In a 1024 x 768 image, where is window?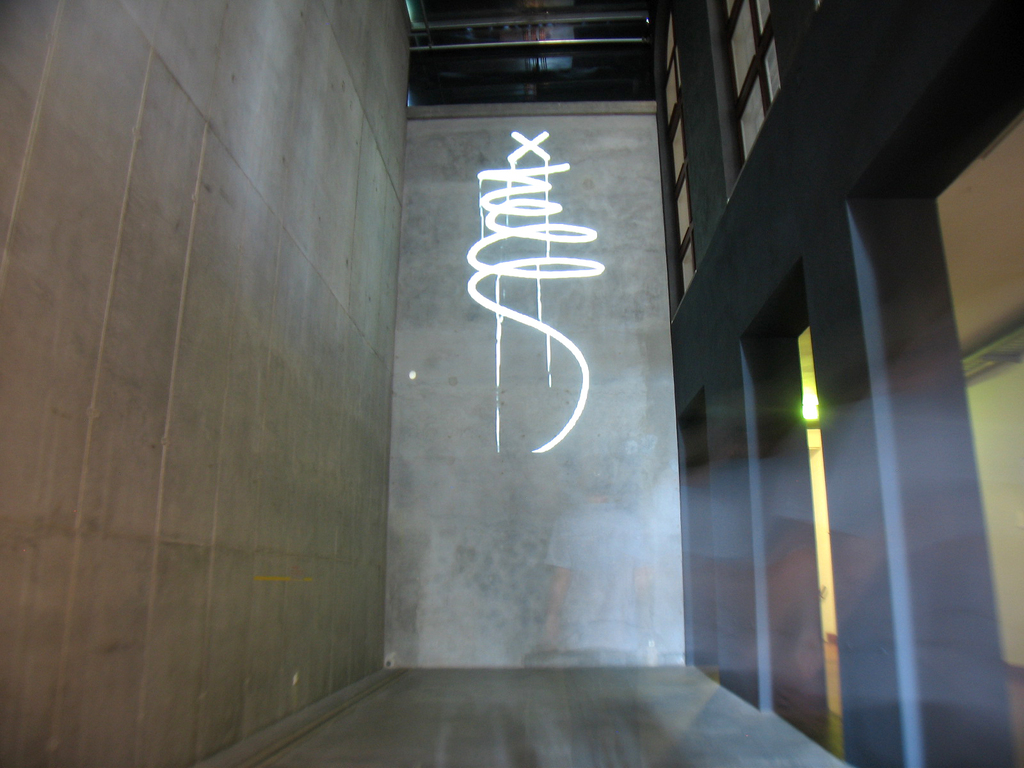
(691,76,988,767).
